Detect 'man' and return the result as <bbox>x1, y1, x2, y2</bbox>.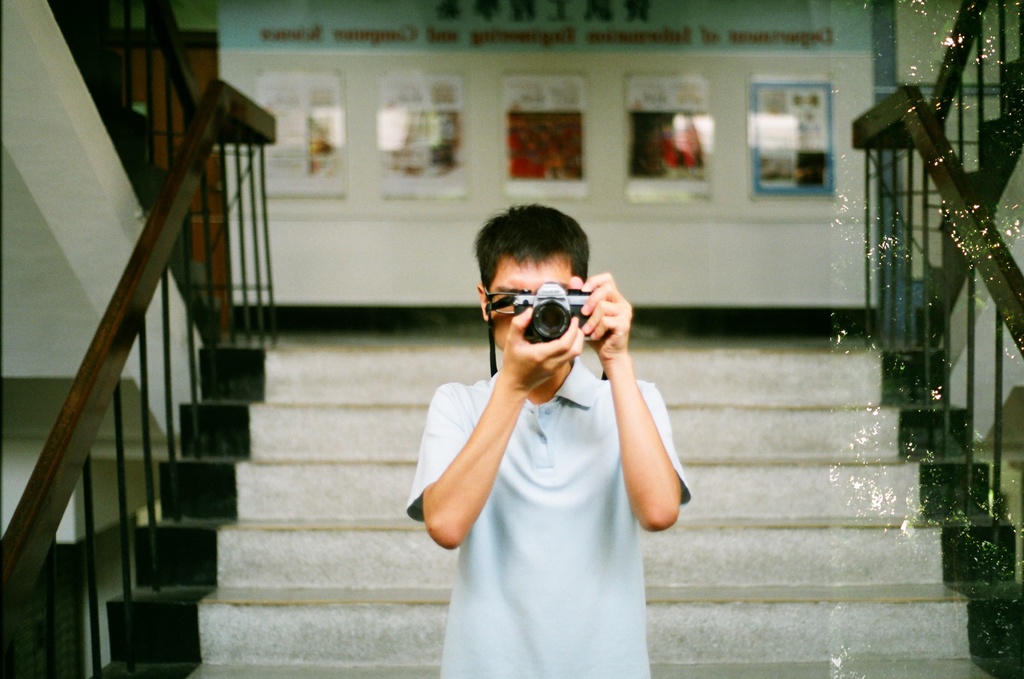
<bbox>467, 186, 723, 627</bbox>.
